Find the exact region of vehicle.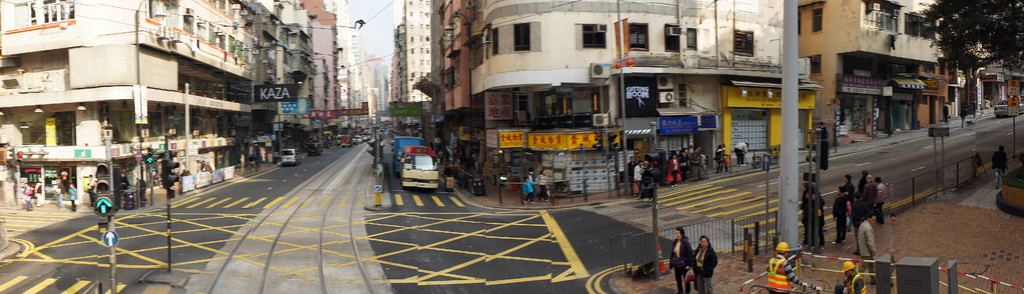
Exact region: [x1=278, y1=144, x2=297, y2=169].
